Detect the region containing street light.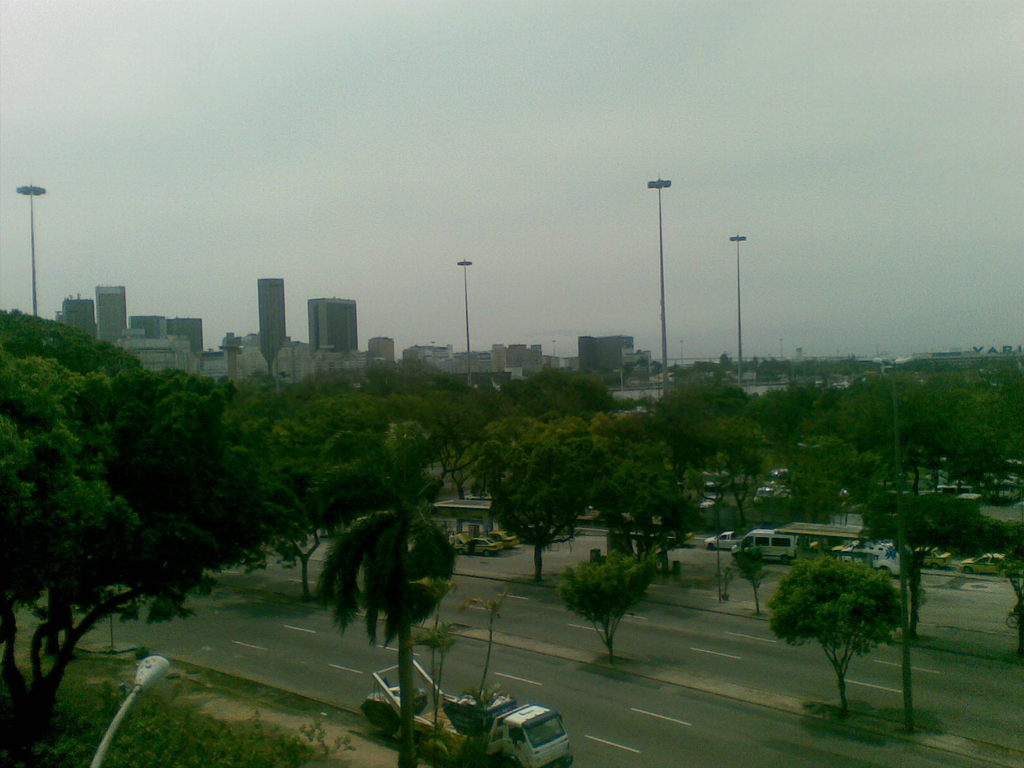
<bbox>729, 233, 748, 392</bbox>.
